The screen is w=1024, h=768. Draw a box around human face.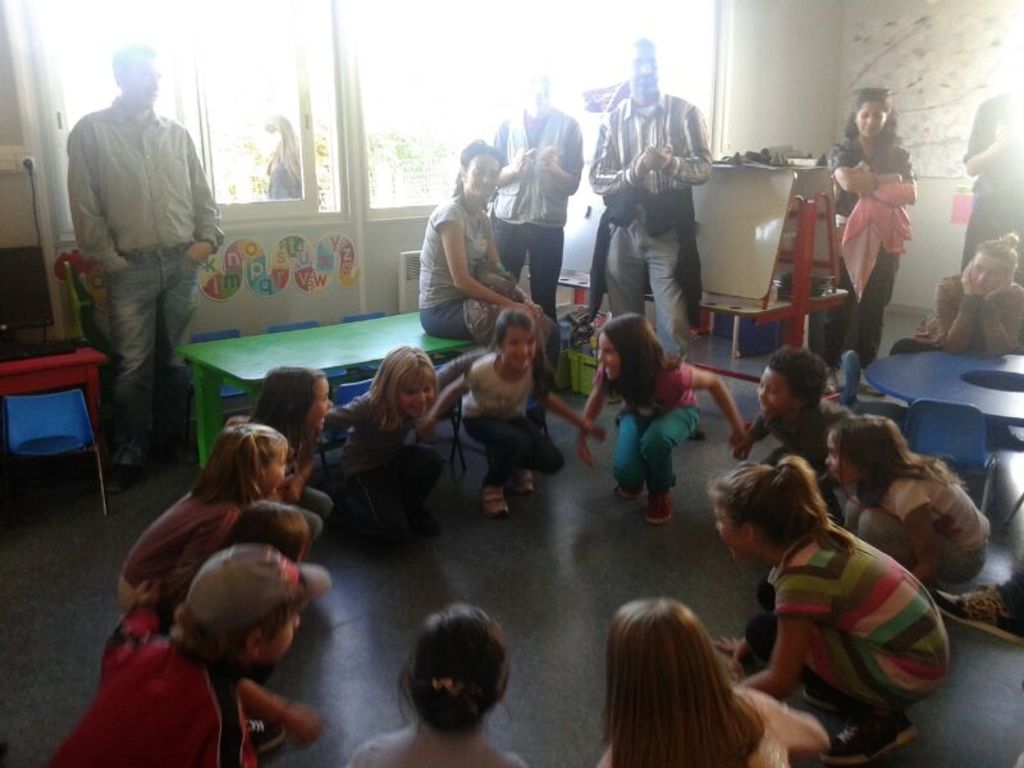
select_region(504, 329, 540, 370).
